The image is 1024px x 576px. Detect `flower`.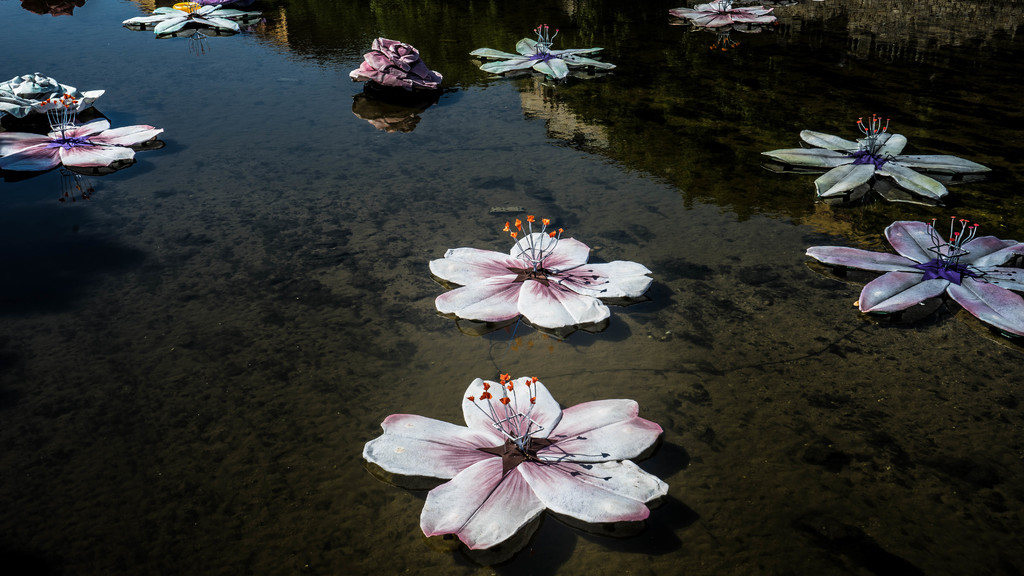
Detection: left=472, top=27, right=615, bottom=81.
